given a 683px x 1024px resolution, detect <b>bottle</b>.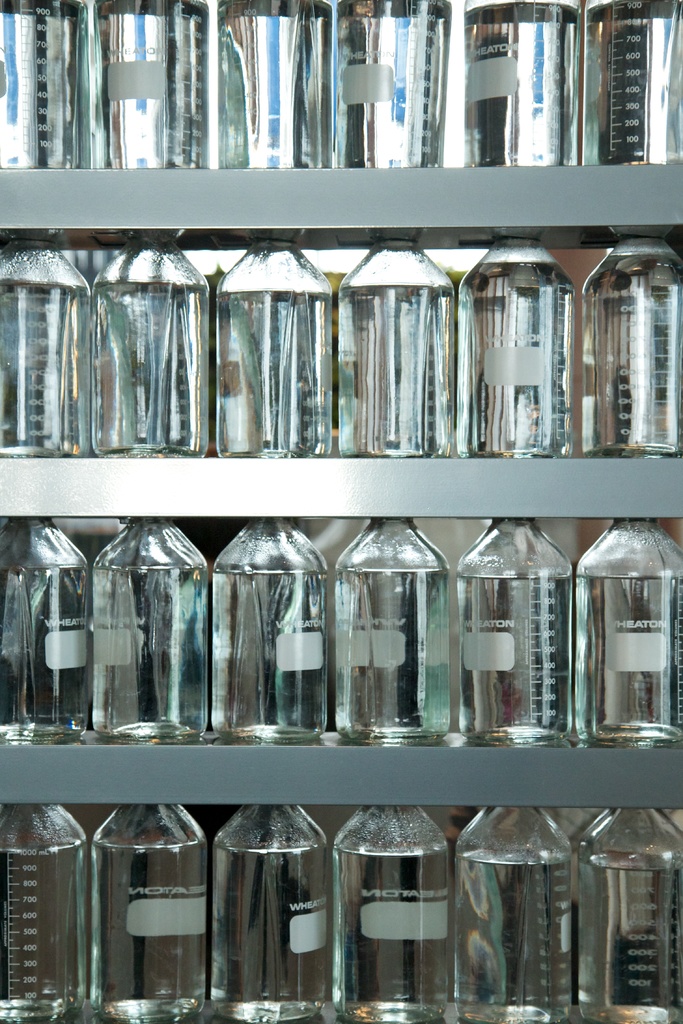
[x1=327, y1=797, x2=458, y2=1023].
